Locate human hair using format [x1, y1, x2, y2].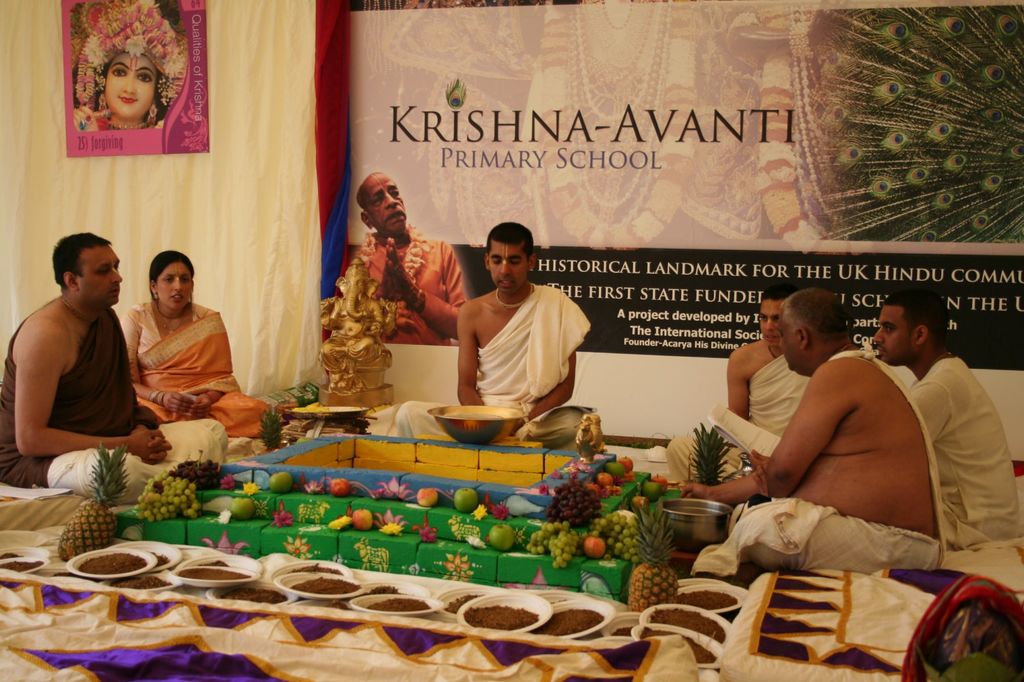
[759, 282, 801, 300].
